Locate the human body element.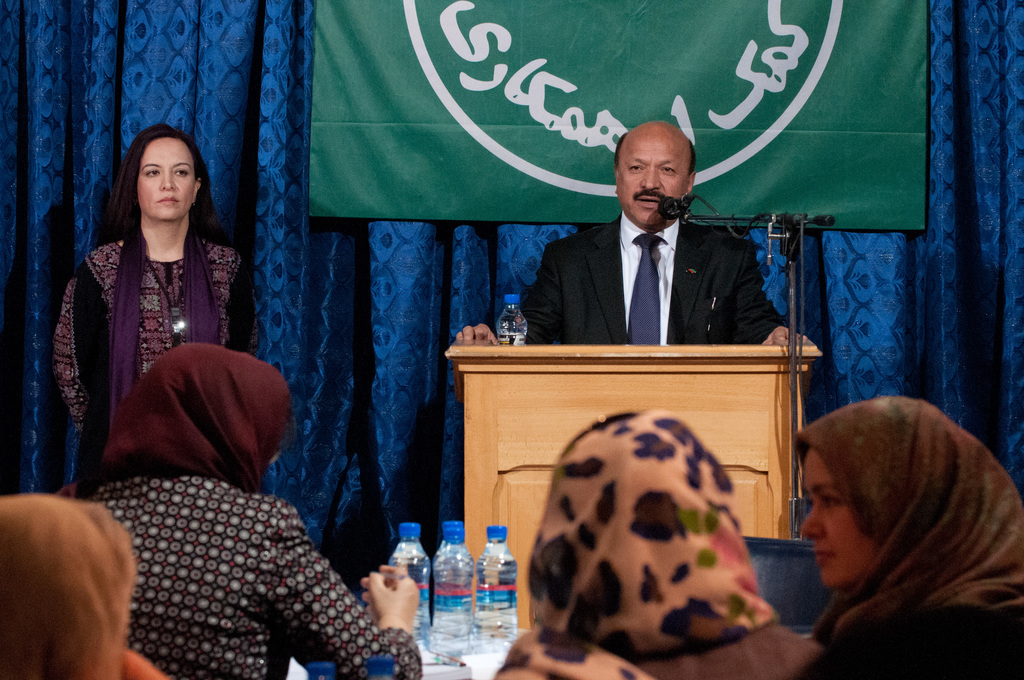
Element bbox: box=[493, 412, 820, 679].
